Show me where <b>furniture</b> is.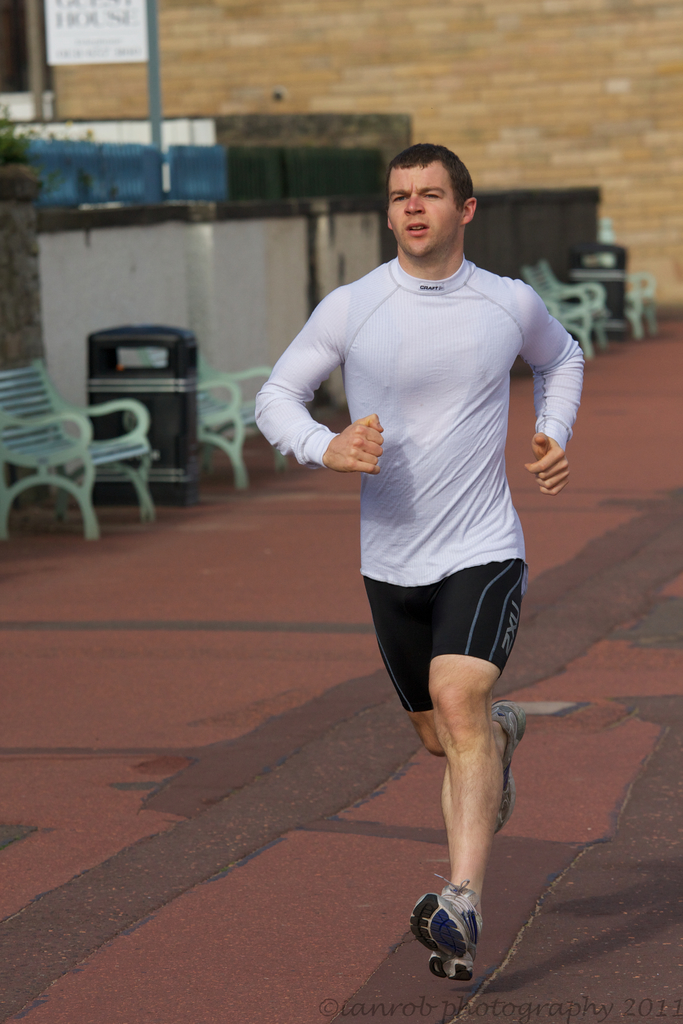
<b>furniture</b> is at {"left": 0, "top": 355, "right": 160, "bottom": 544}.
